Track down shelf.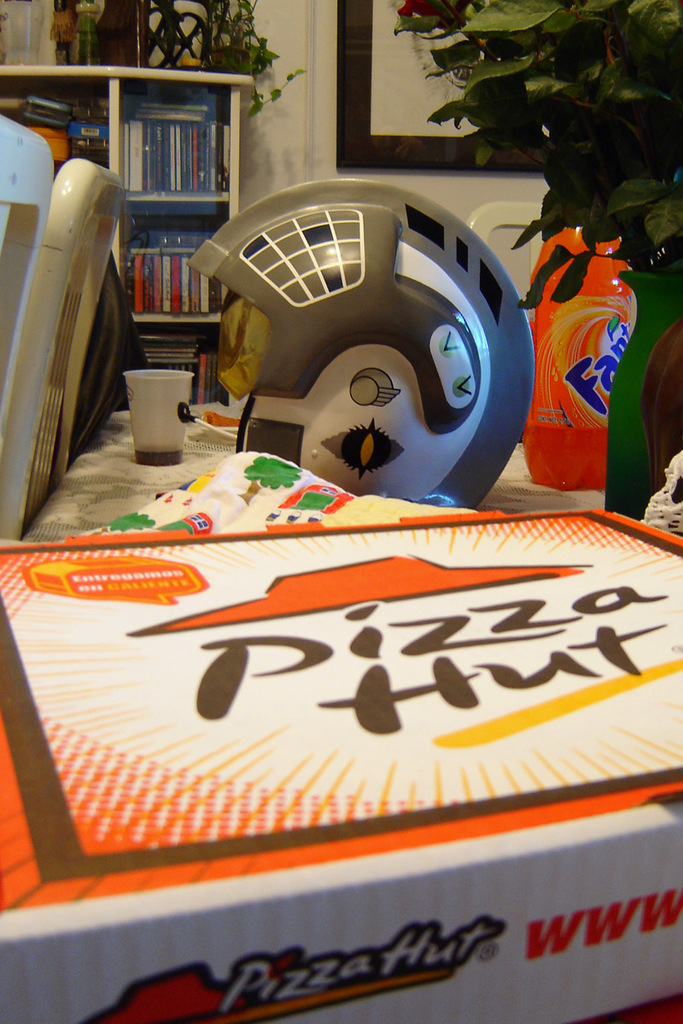
Tracked to 132:321:225:402.
